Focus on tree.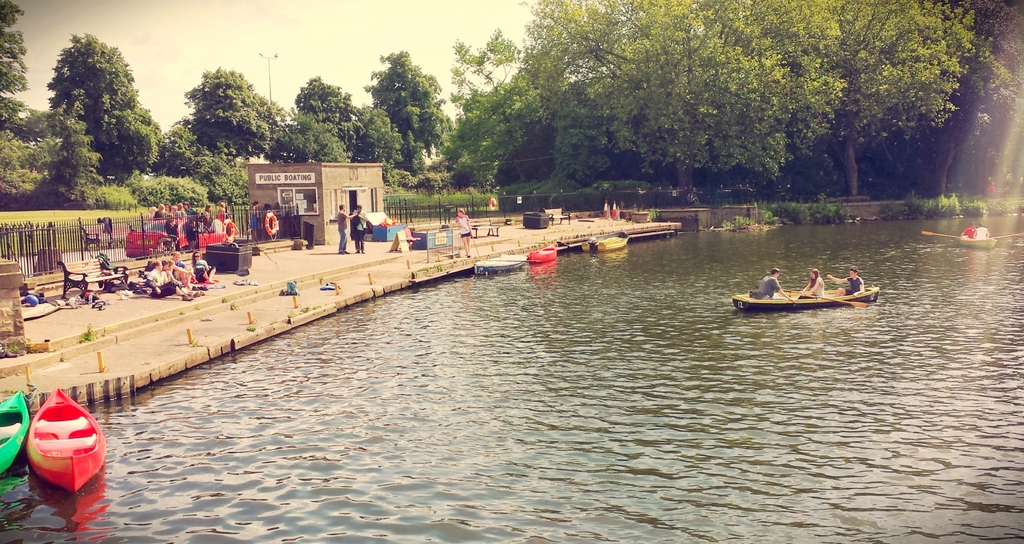
Focused at left=137, top=117, right=242, bottom=207.
